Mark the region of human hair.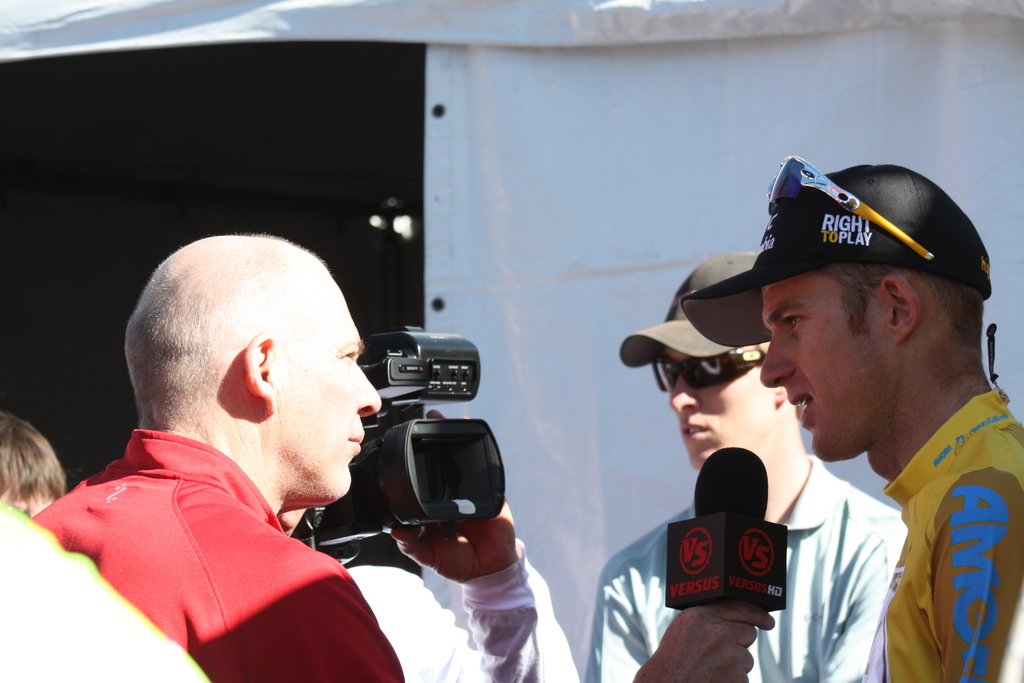
Region: 129:230:356:473.
